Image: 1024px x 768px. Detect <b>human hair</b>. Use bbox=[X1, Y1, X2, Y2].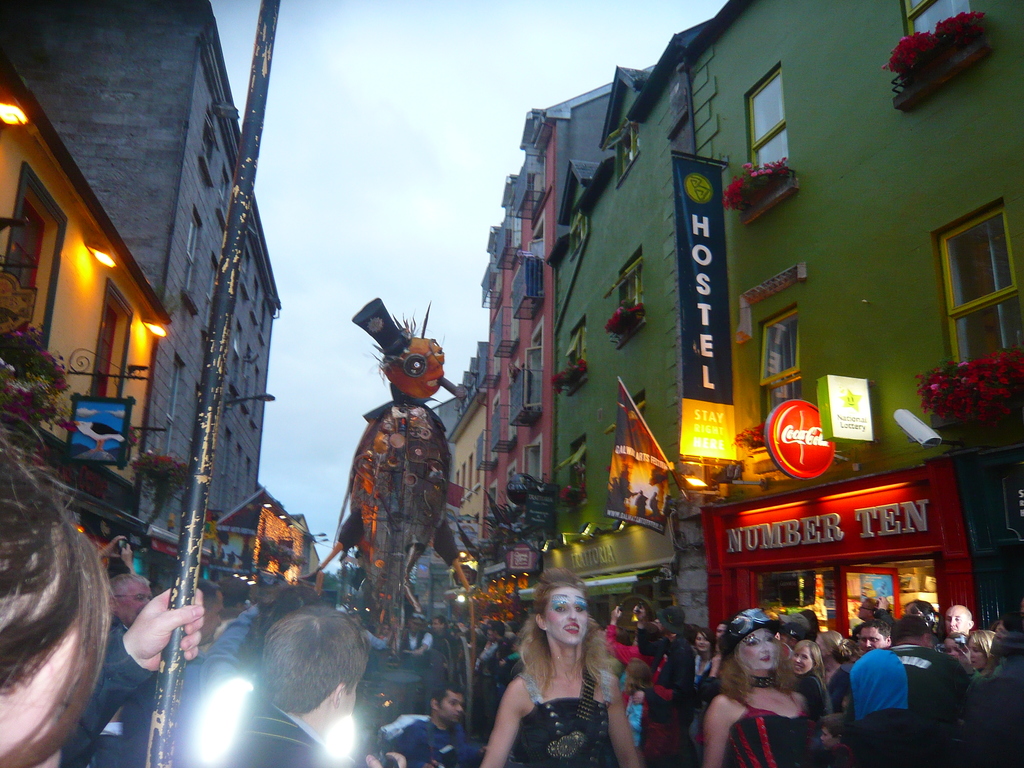
bbox=[972, 630, 996, 662].
